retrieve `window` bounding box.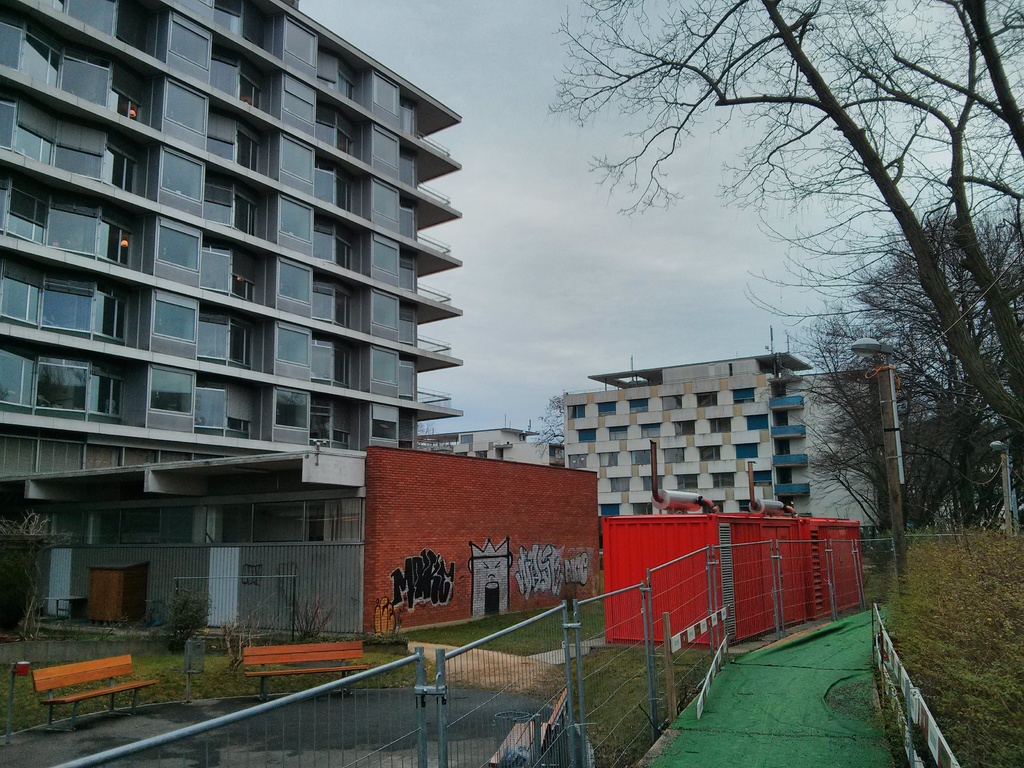
Bounding box: Rect(163, 83, 205, 132).
